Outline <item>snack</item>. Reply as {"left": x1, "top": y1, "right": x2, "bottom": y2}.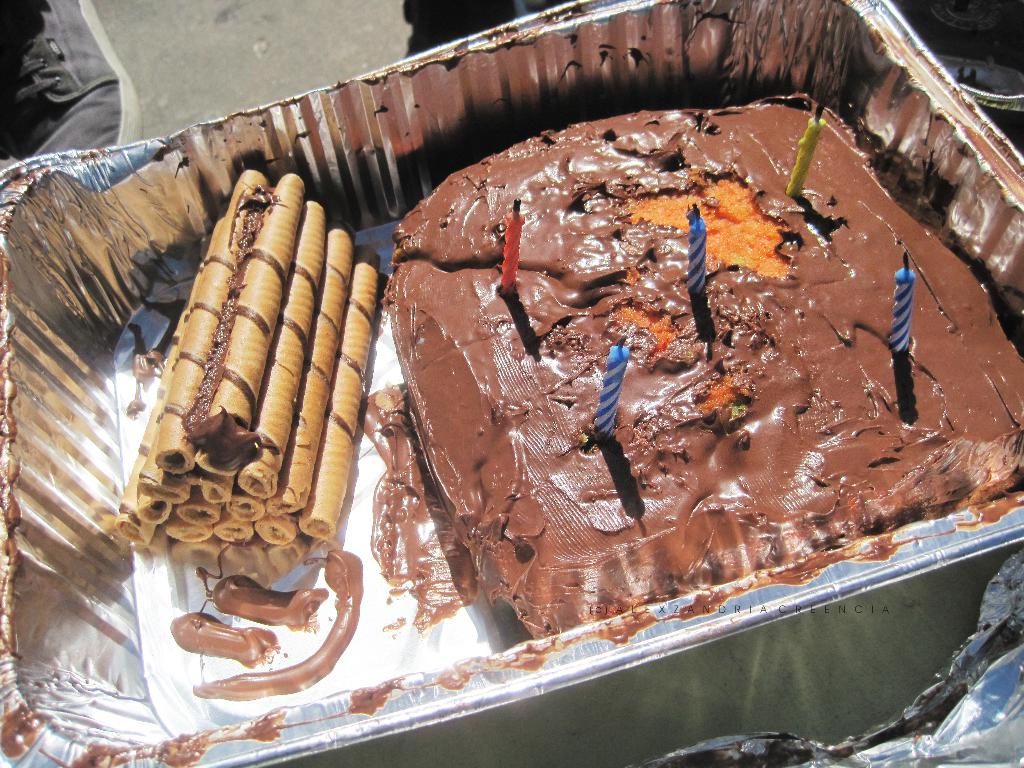
{"left": 108, "top": 166, "right": 380, "bottom": 557}.
